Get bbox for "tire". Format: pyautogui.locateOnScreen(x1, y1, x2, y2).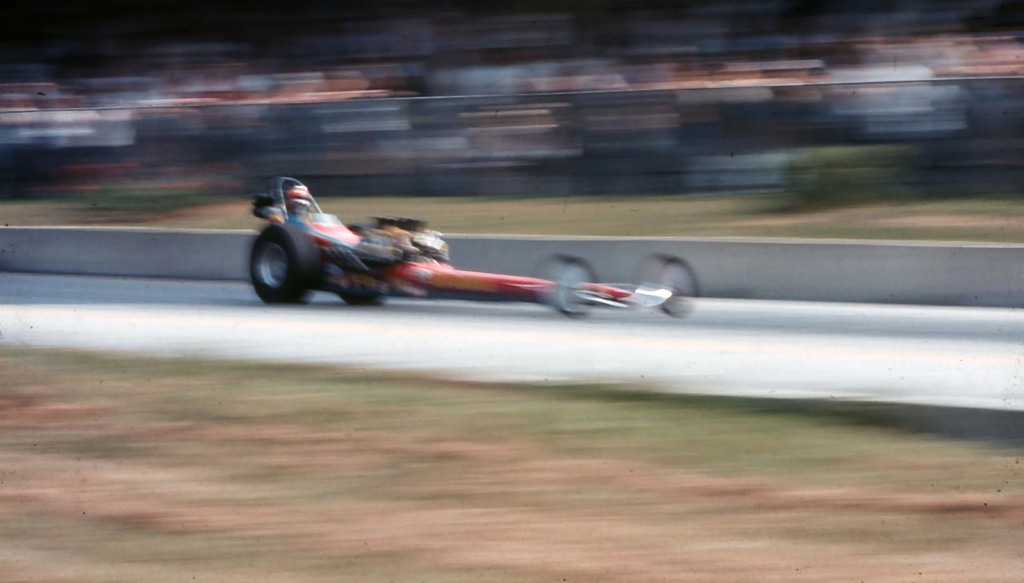
pyautogui.locateOnScreen(544, 260, 600, 320).
